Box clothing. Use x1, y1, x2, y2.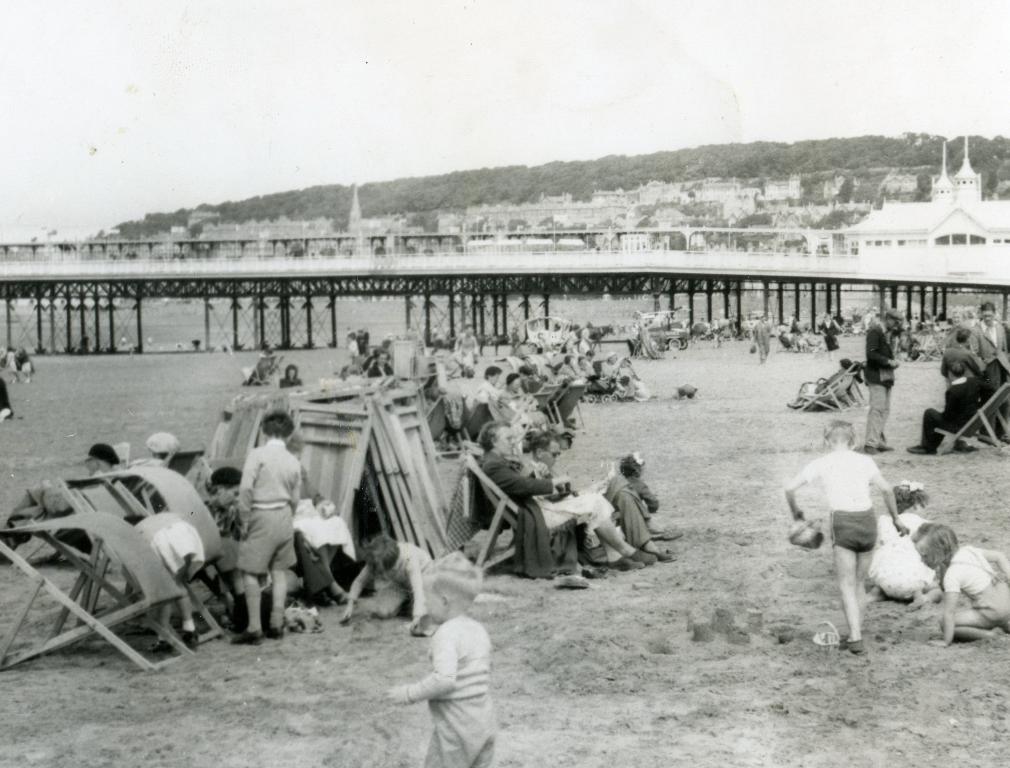
938, 545, 1009, 632.
